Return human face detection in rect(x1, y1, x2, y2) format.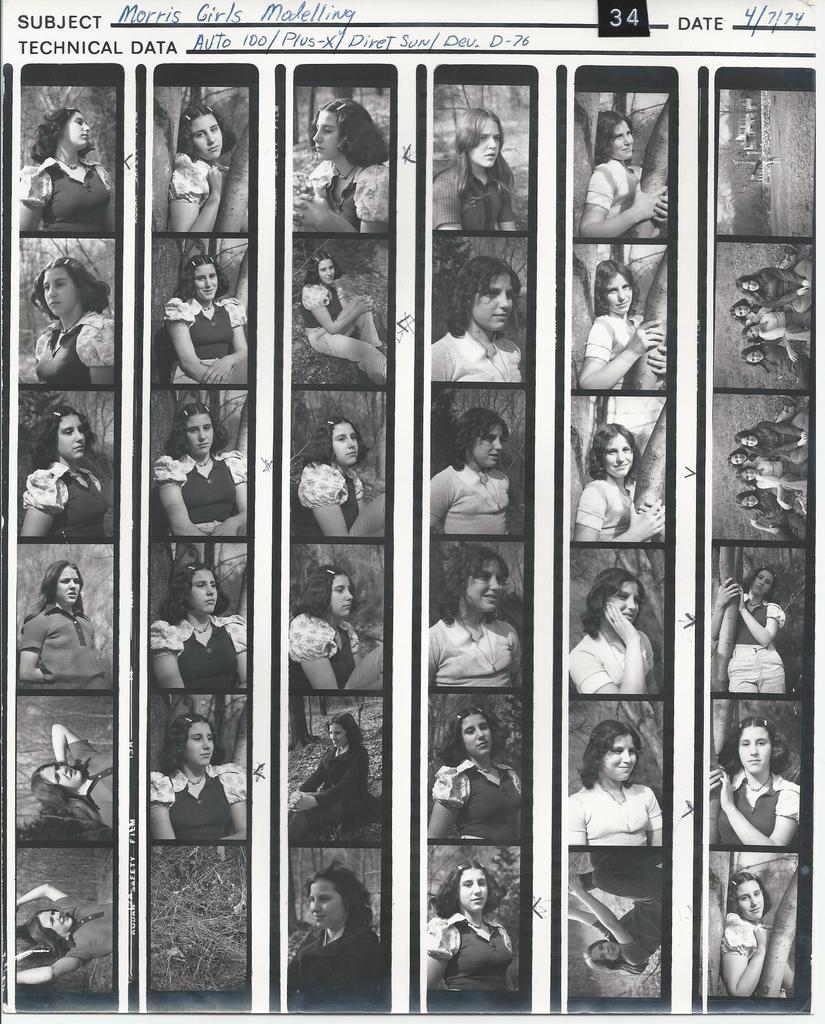
rect(56, 417, 83, 462).
